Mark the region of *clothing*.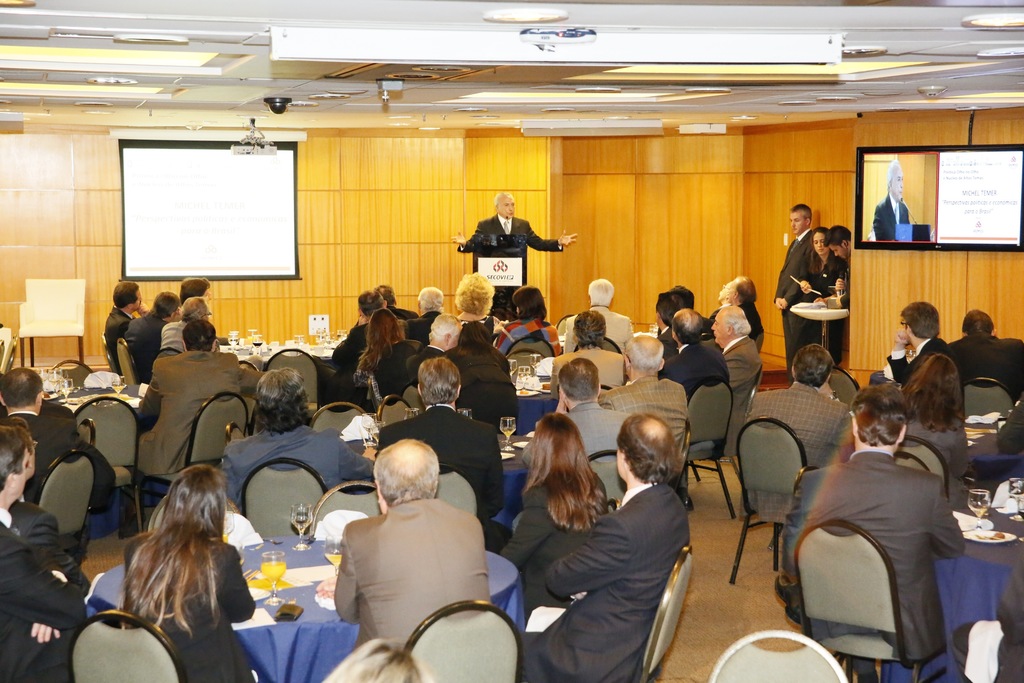
Region: (909,409,954,490).
